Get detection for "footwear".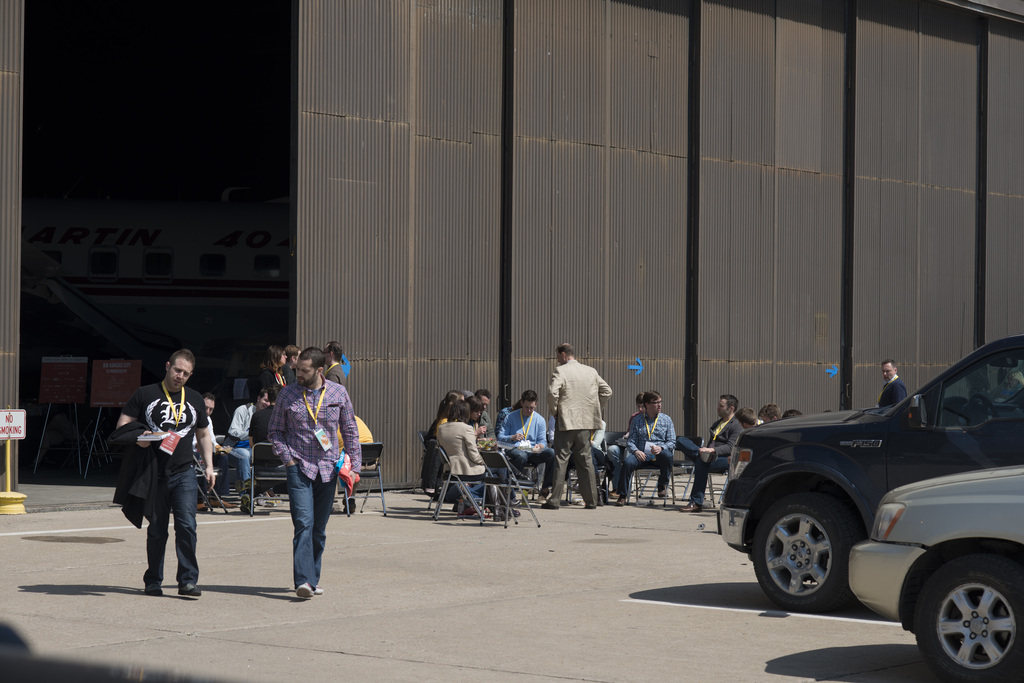
Detection: (left=316, top=583, right=324, bottom=595).
